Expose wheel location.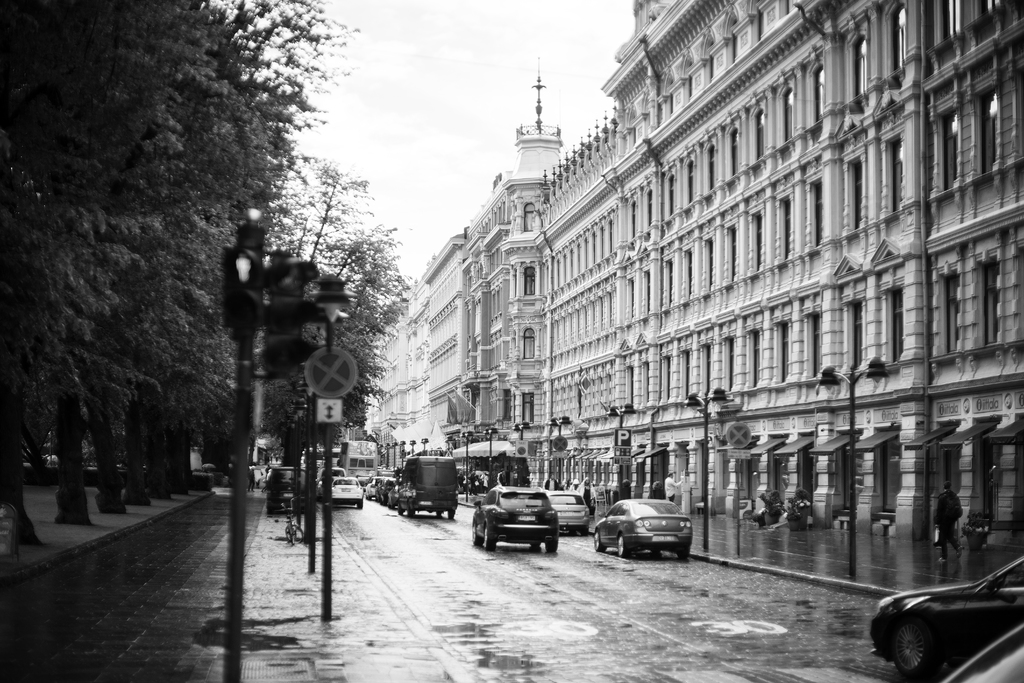
Exposed at (483,527,496,549).
